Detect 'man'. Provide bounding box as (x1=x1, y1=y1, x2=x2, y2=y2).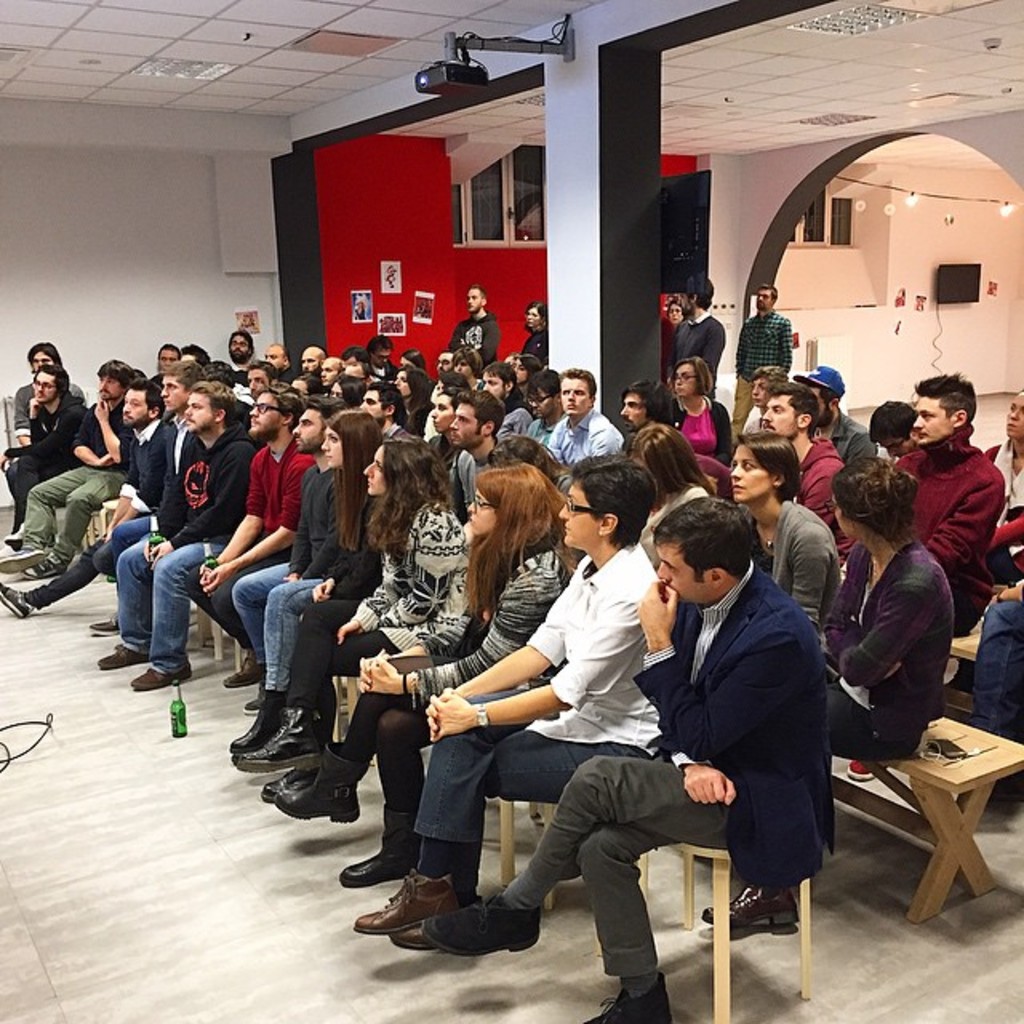
(x1=98, y1=382, x2=262, y2=693).
